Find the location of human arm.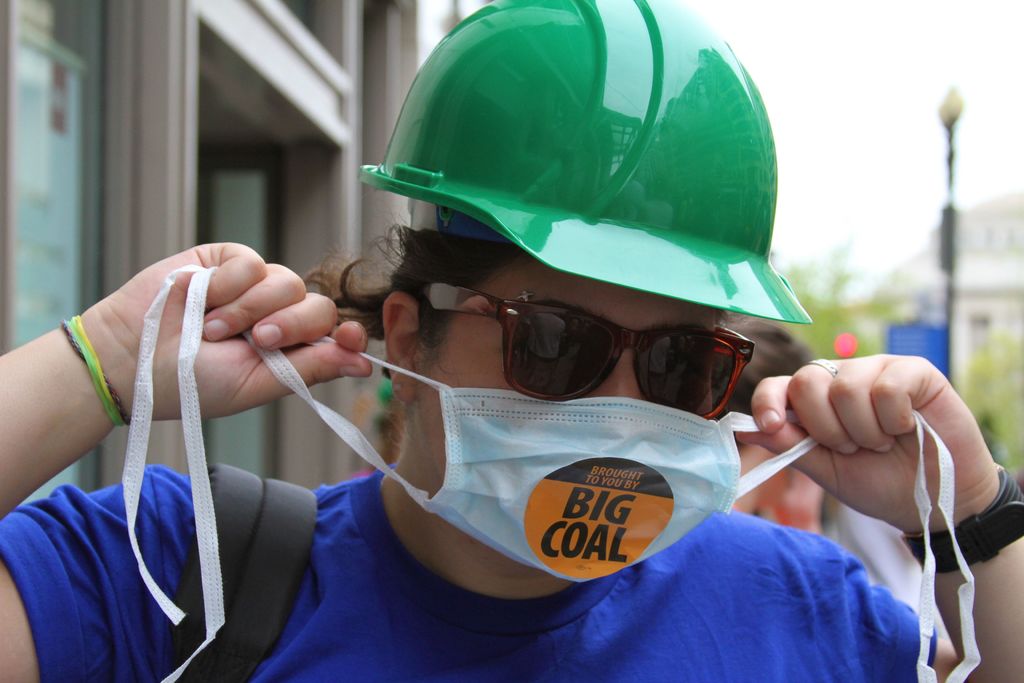
Location: [left=0, top=236, right=366, bottom=682].
